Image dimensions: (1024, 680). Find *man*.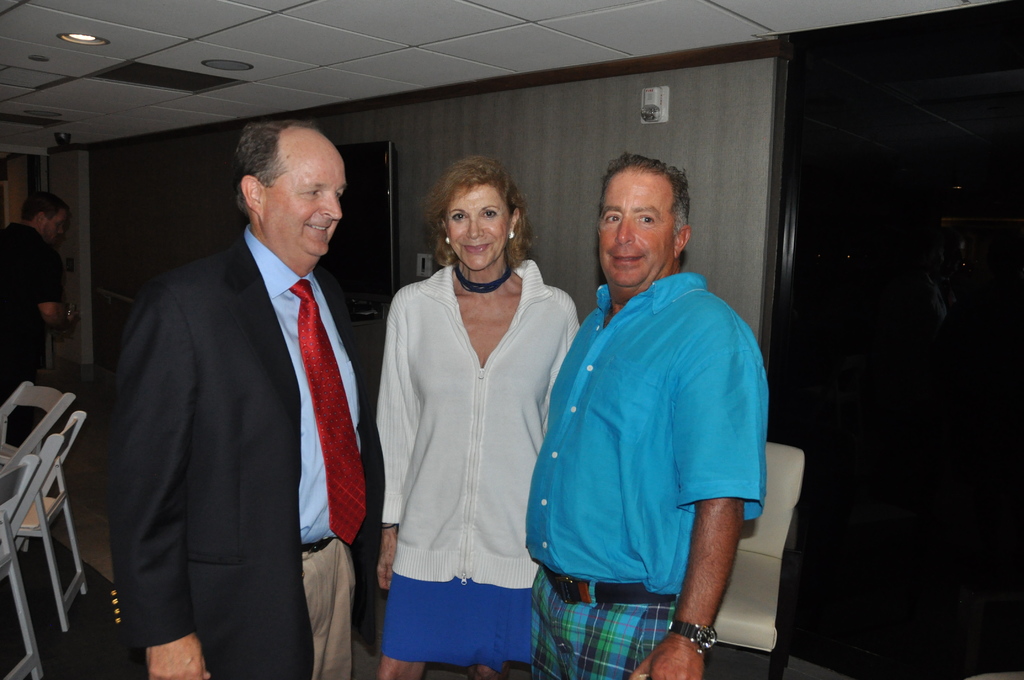
(515,149,772,679).
